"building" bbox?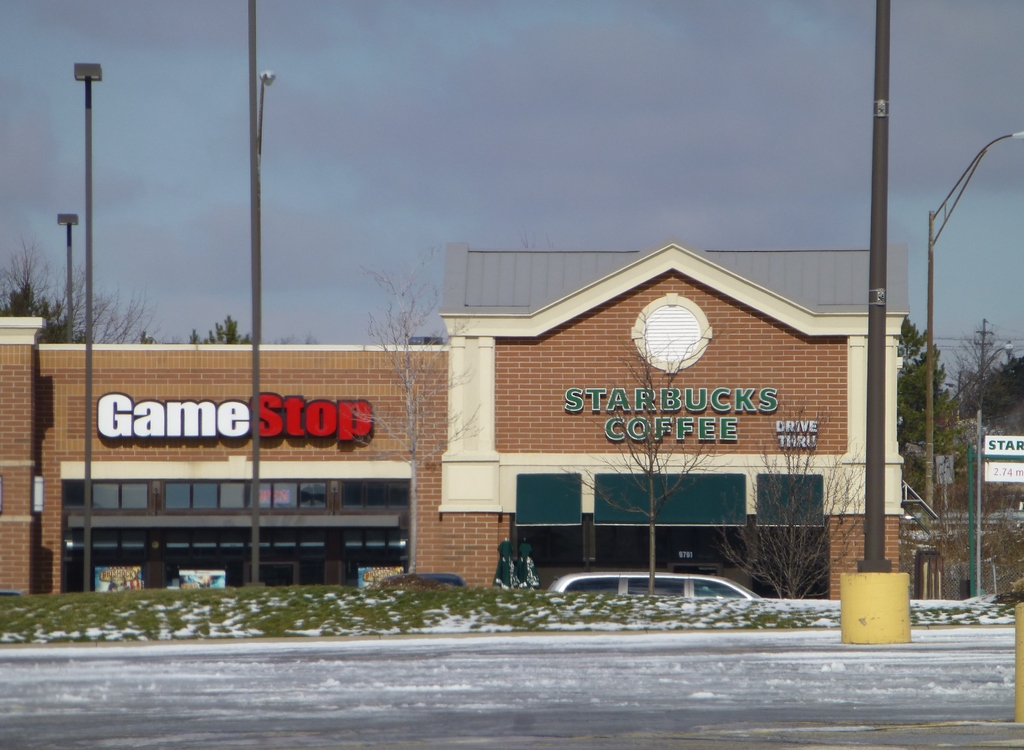
region(0, 240, 899, 594)
